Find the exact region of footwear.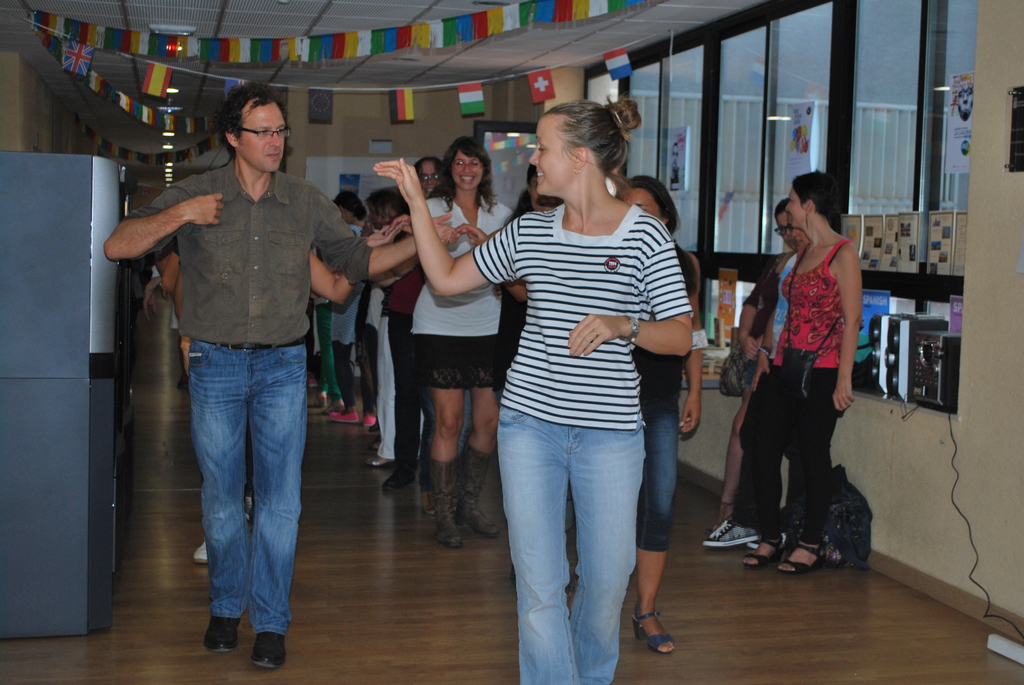
Exact region: (left=205, top=610, right=242, bottom=655).
